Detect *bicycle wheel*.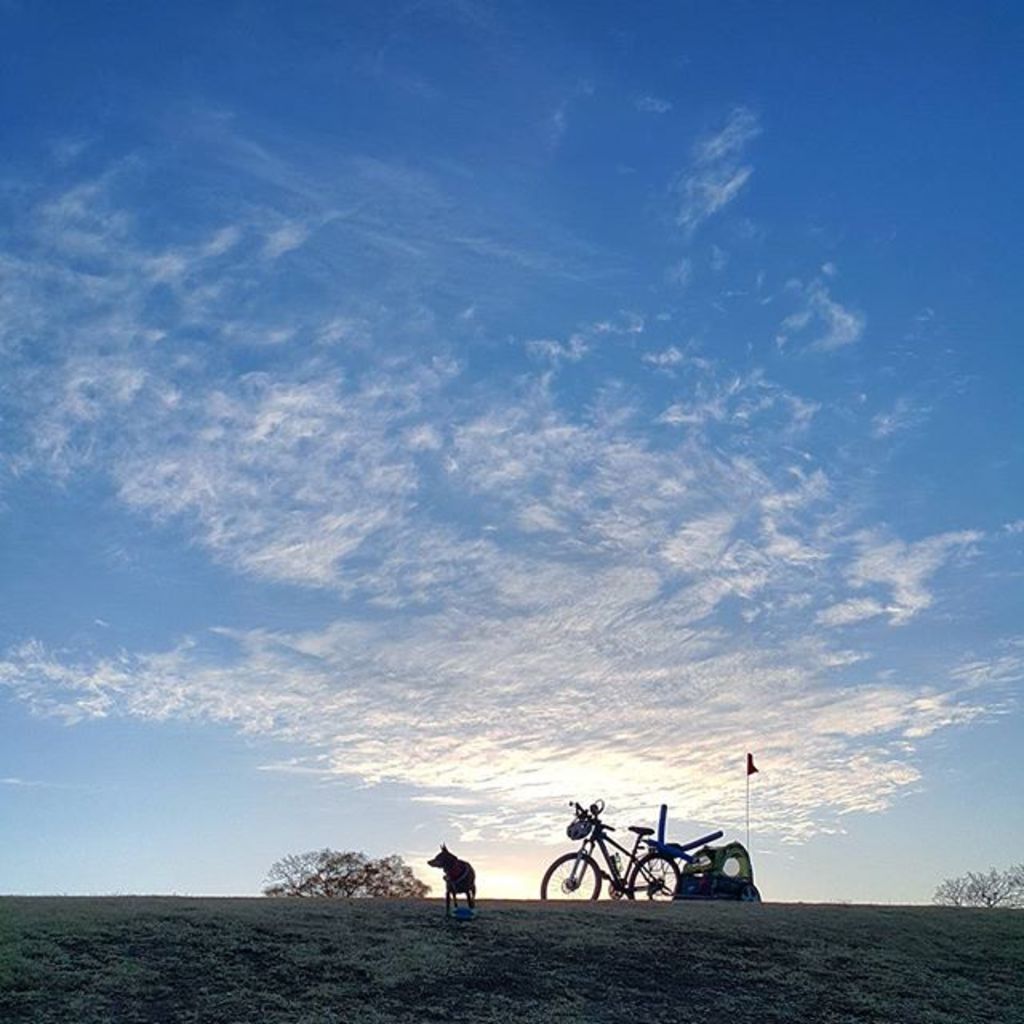
Detected at left=622, top=851, right=696, bottom=898.
